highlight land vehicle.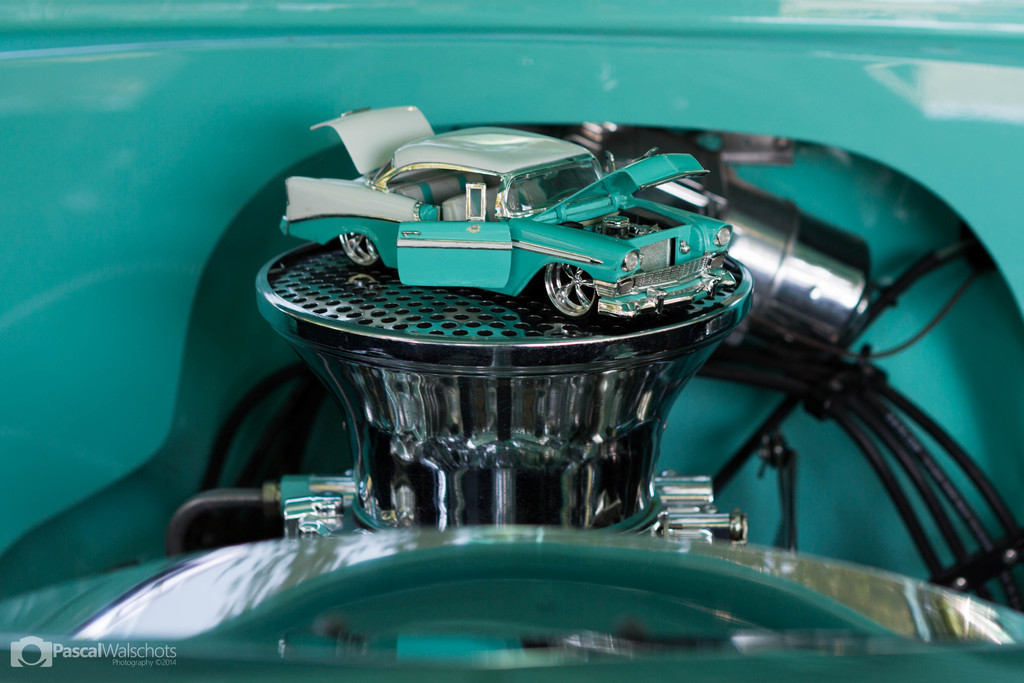
Highlighted region: [left=253, top=116, right=780, bottom=564].
